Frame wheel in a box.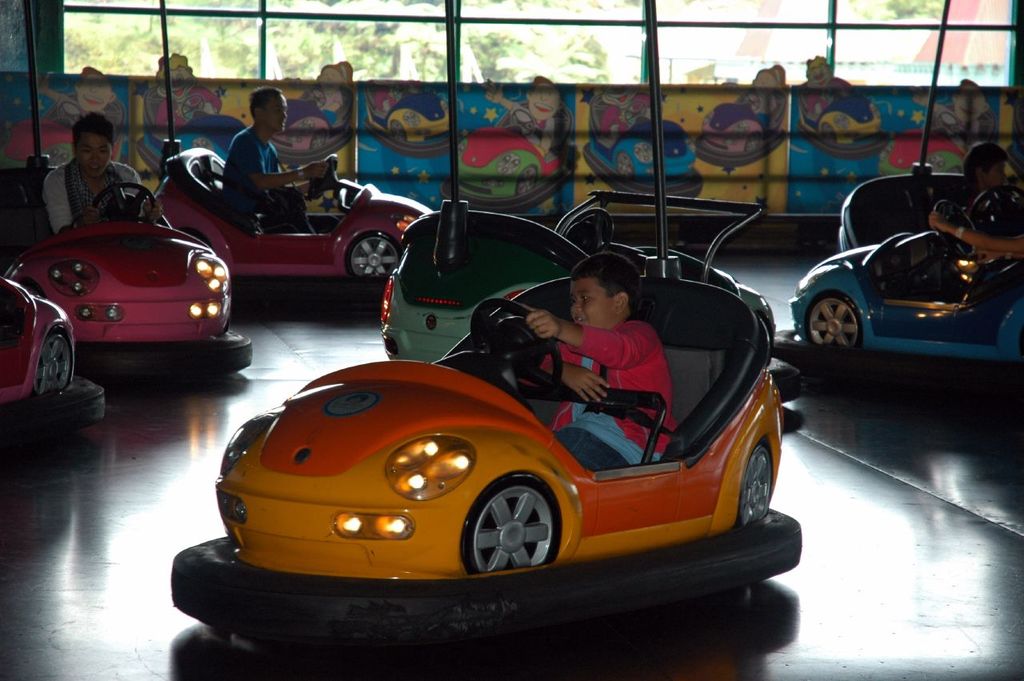
l=730, t=443, r=775, b=530.
